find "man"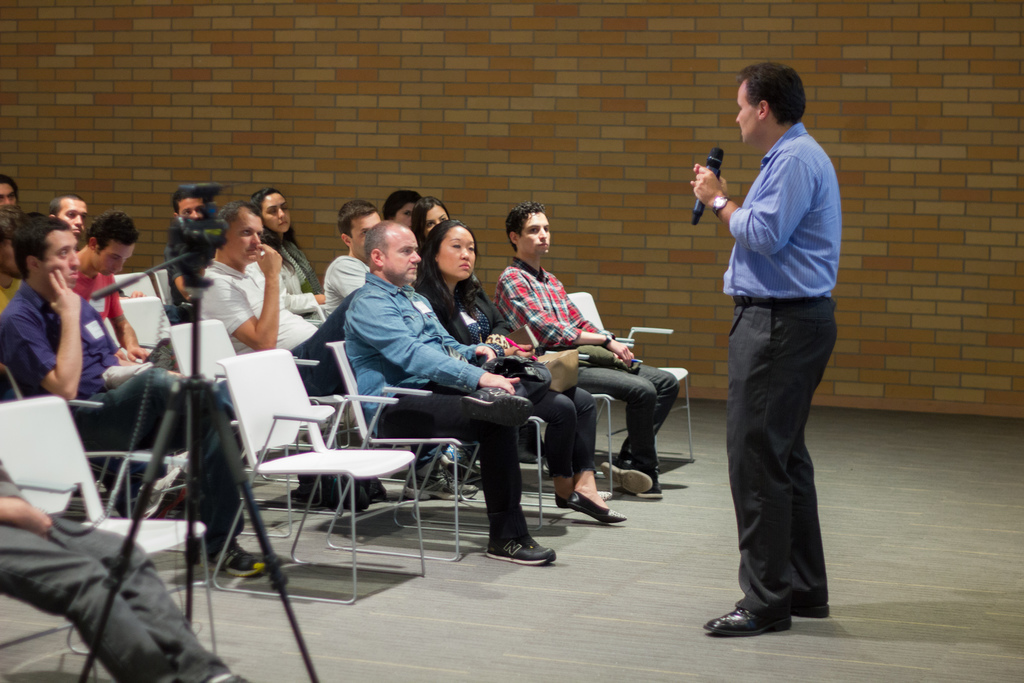
690 62 842 632
